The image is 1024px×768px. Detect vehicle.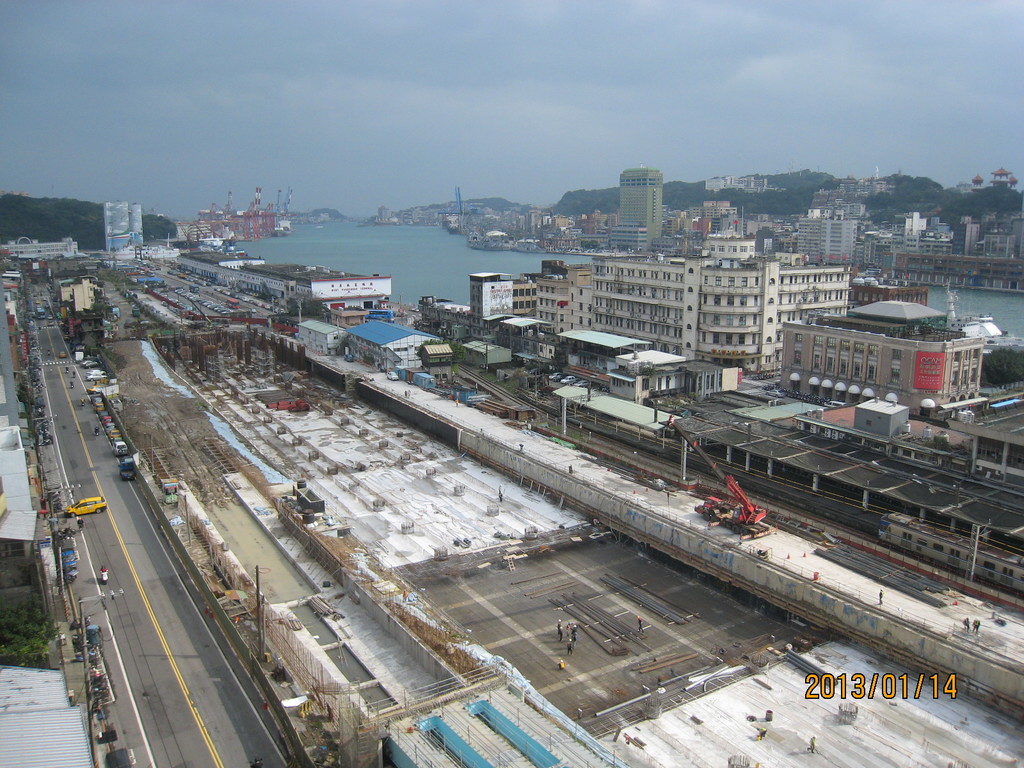
Detection: (left=63, top=495, right=106, bottom=518).
